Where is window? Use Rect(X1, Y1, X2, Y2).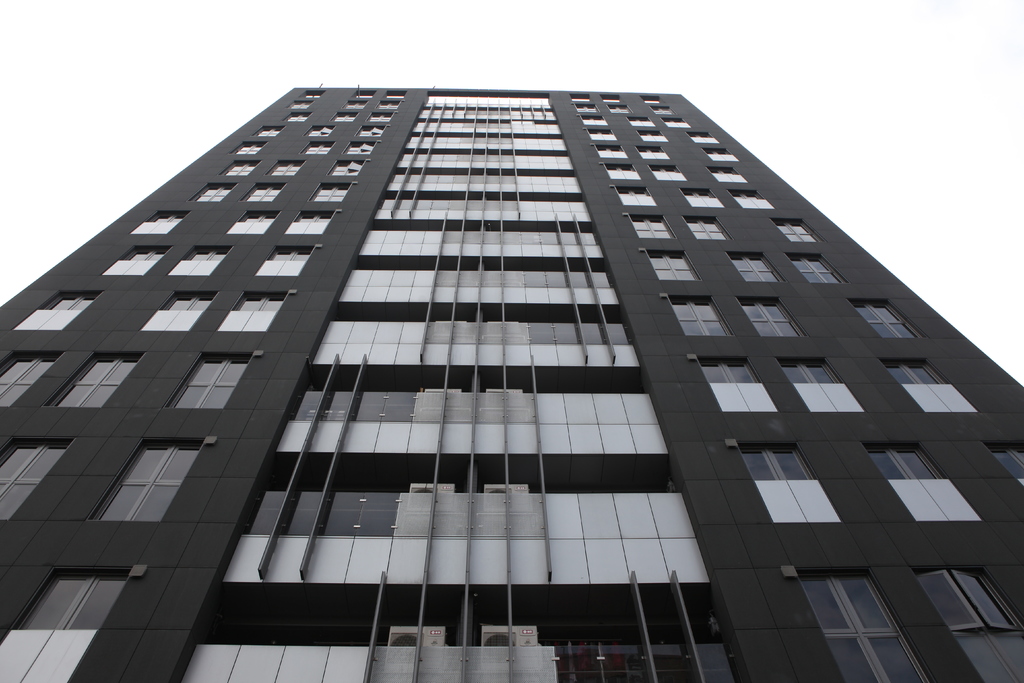
Rect(975, 431, 1023, 506).
